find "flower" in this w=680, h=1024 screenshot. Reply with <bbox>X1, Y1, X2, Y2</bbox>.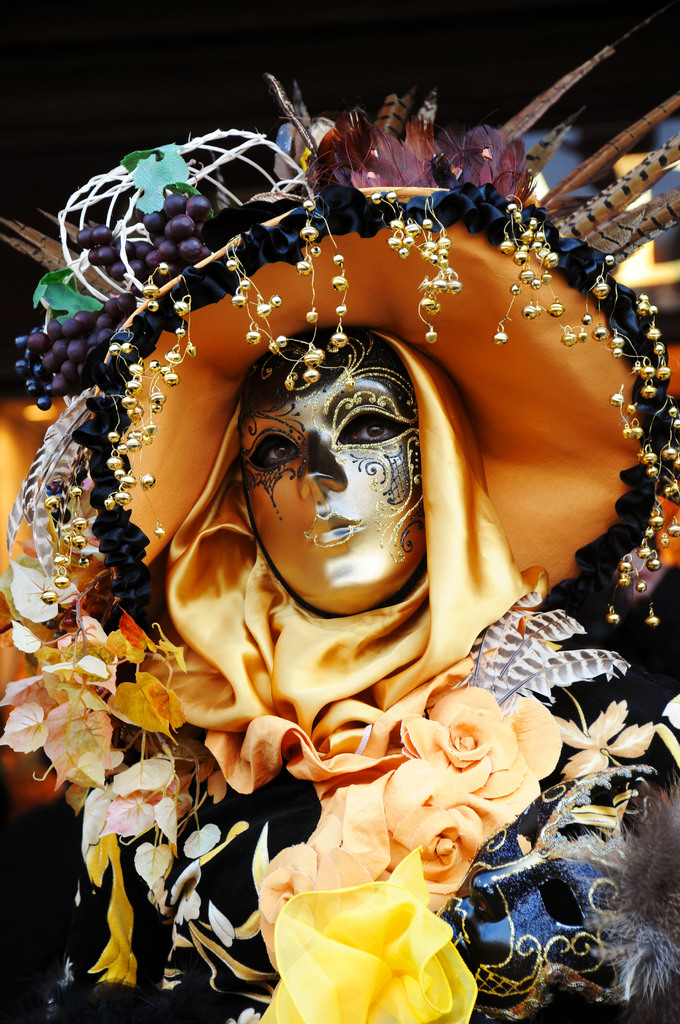
<bbox>259, 871, 495, 1010</bbox>.
